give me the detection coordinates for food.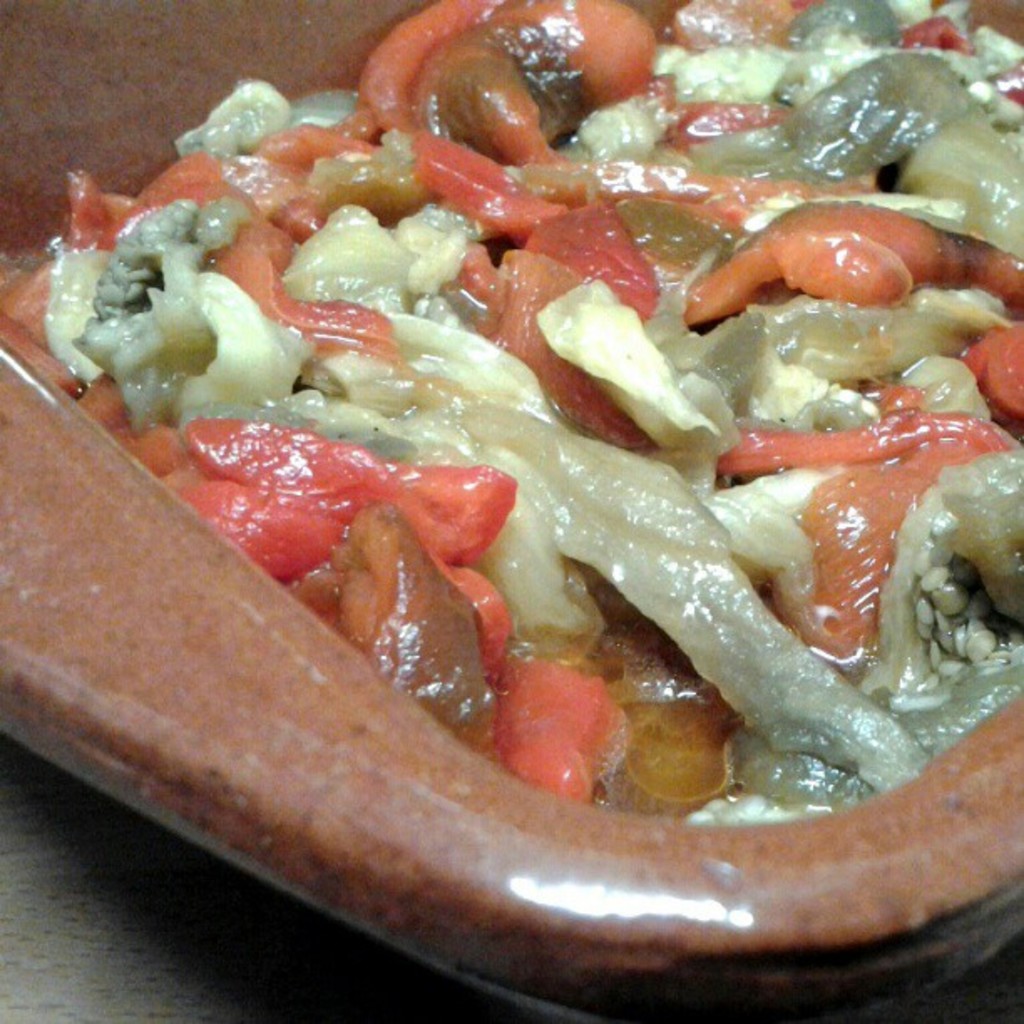
crop(33, 0, 1012, 888).
